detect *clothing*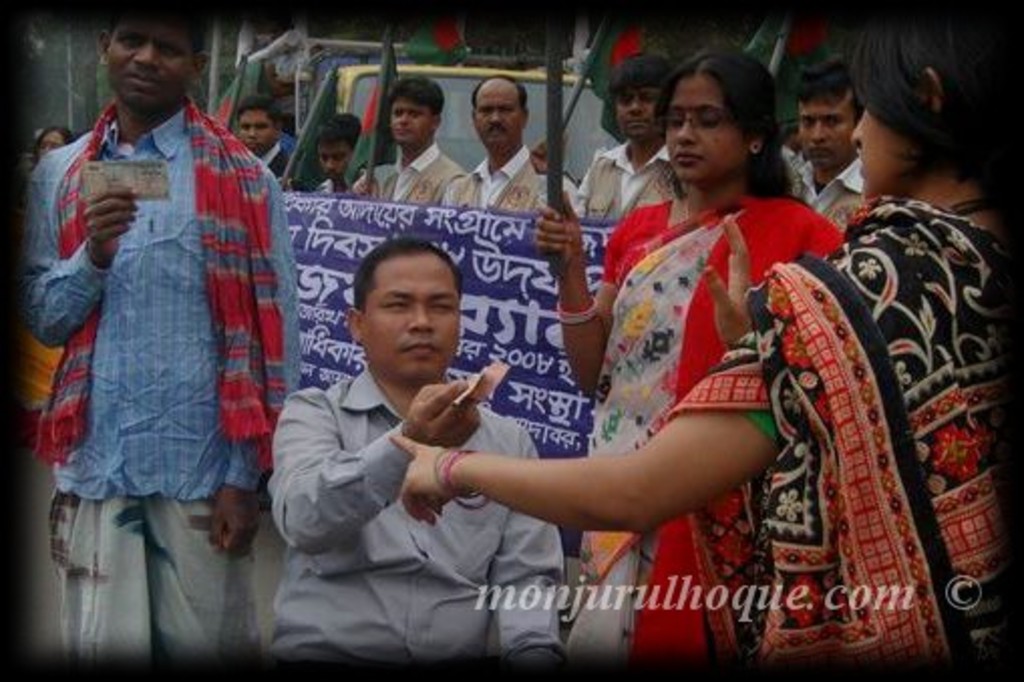
{"left": 764, "top": 147, "right": 873, "bottom": 225}
